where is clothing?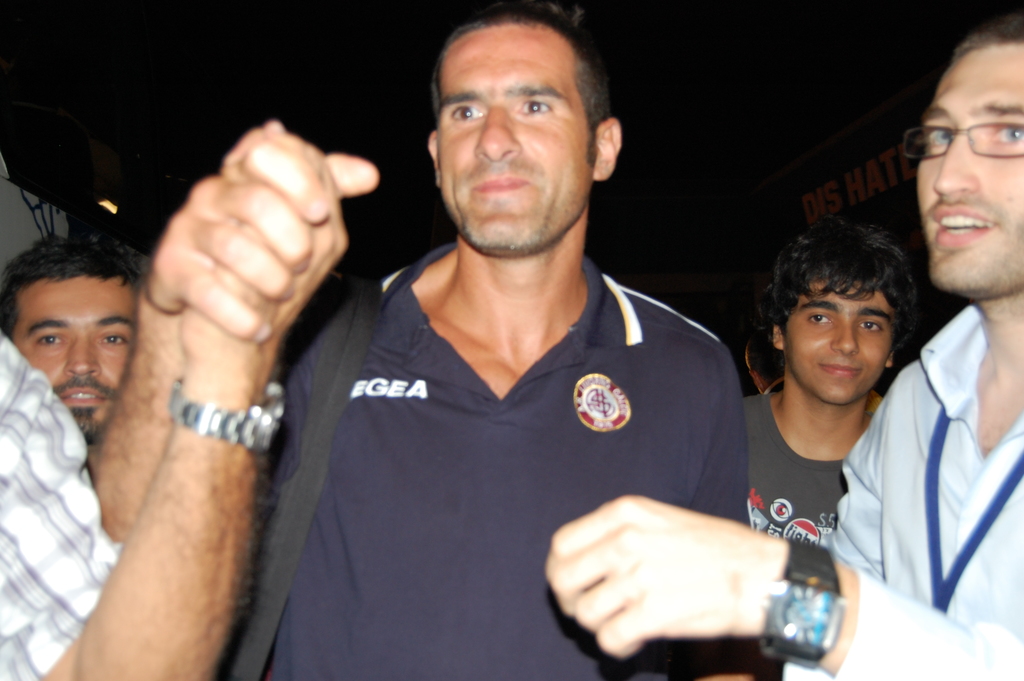
bbox(775, 299, 1023, 680).
